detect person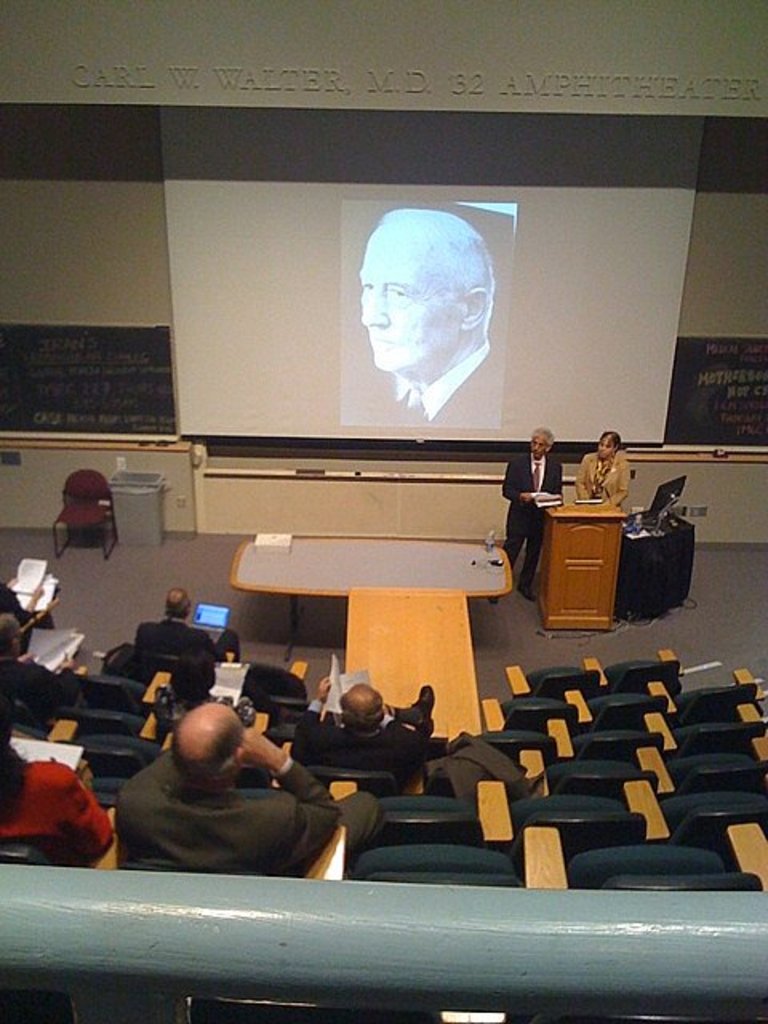
bbox(490, 429, 565, 602)
